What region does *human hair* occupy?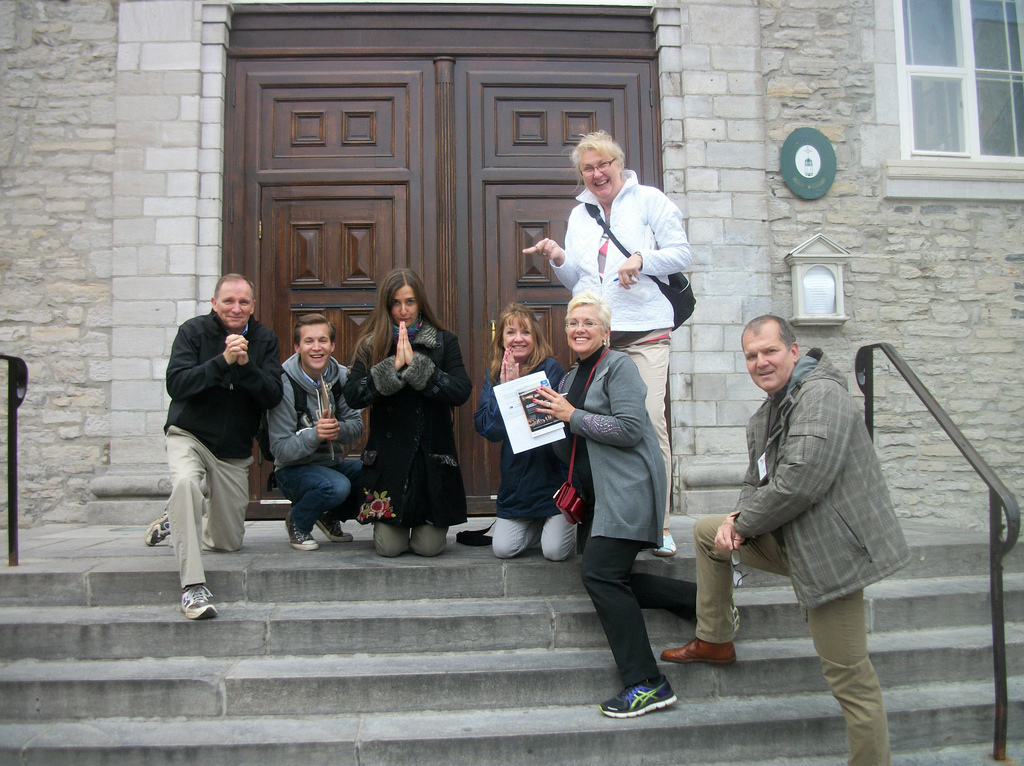
locate(212, 274, 259, 300).
